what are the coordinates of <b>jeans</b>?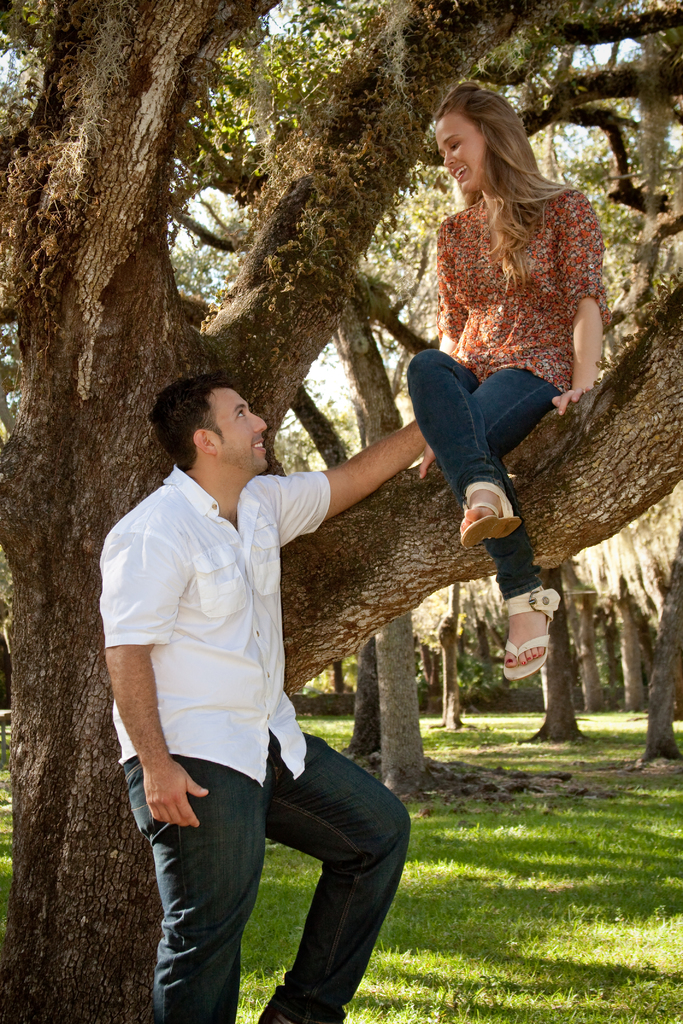
(129, 745, 404, 1022).
